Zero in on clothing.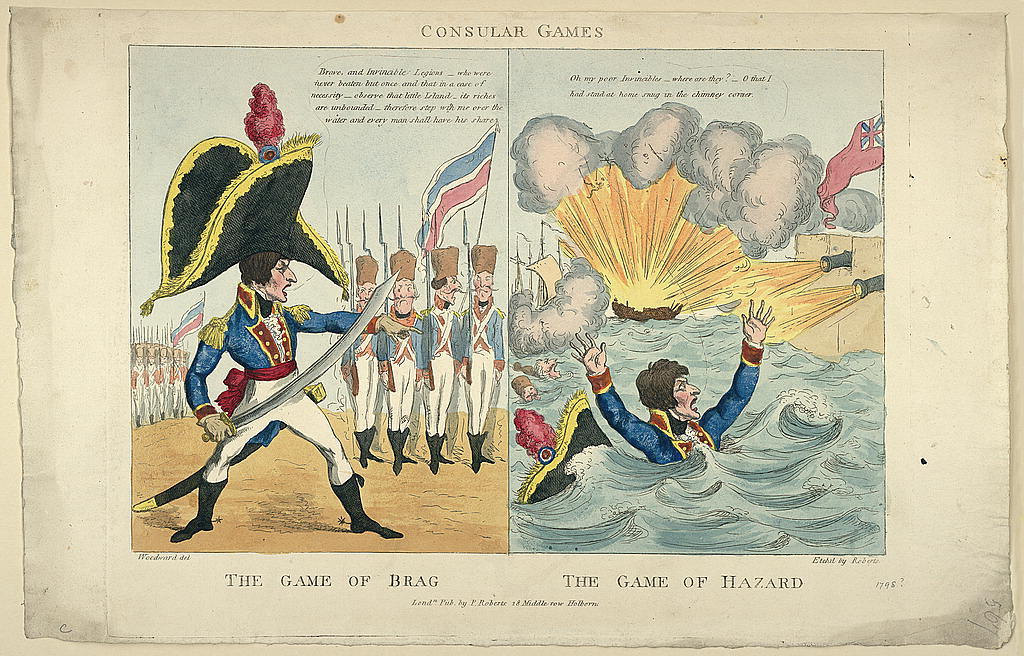
Zeroed in: (x1=513, y1=367, x2=527, y2=399).
